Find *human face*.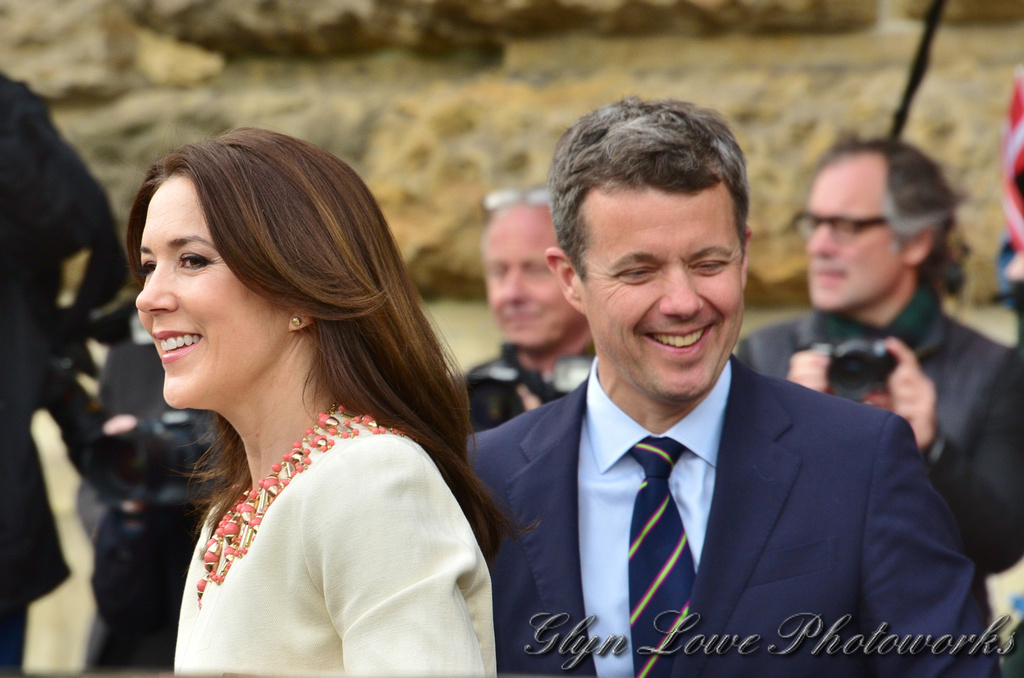
BBox(130, 179, 278, 418).
